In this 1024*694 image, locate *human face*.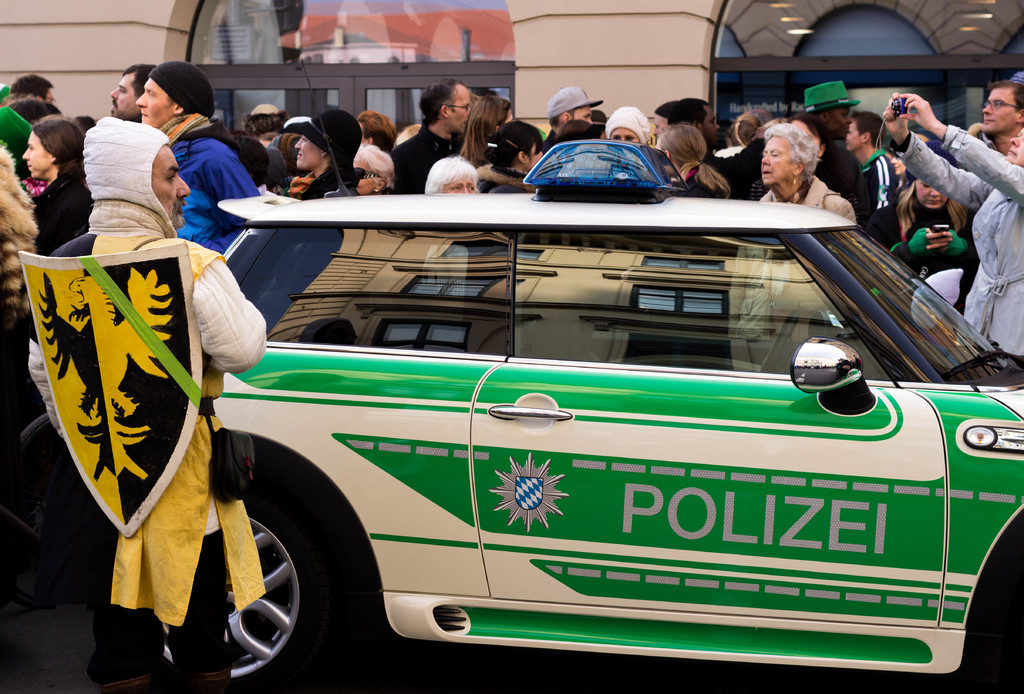
Bounding box: box=[979, 90, 1023, 134].
